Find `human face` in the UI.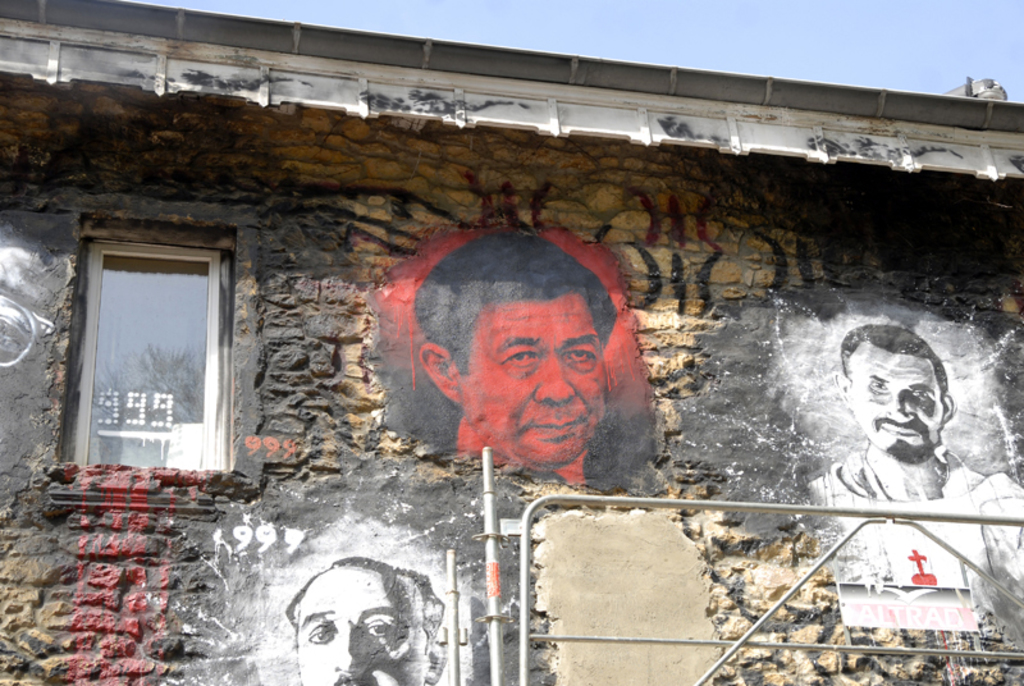
UI element at 457/293/602/461.
